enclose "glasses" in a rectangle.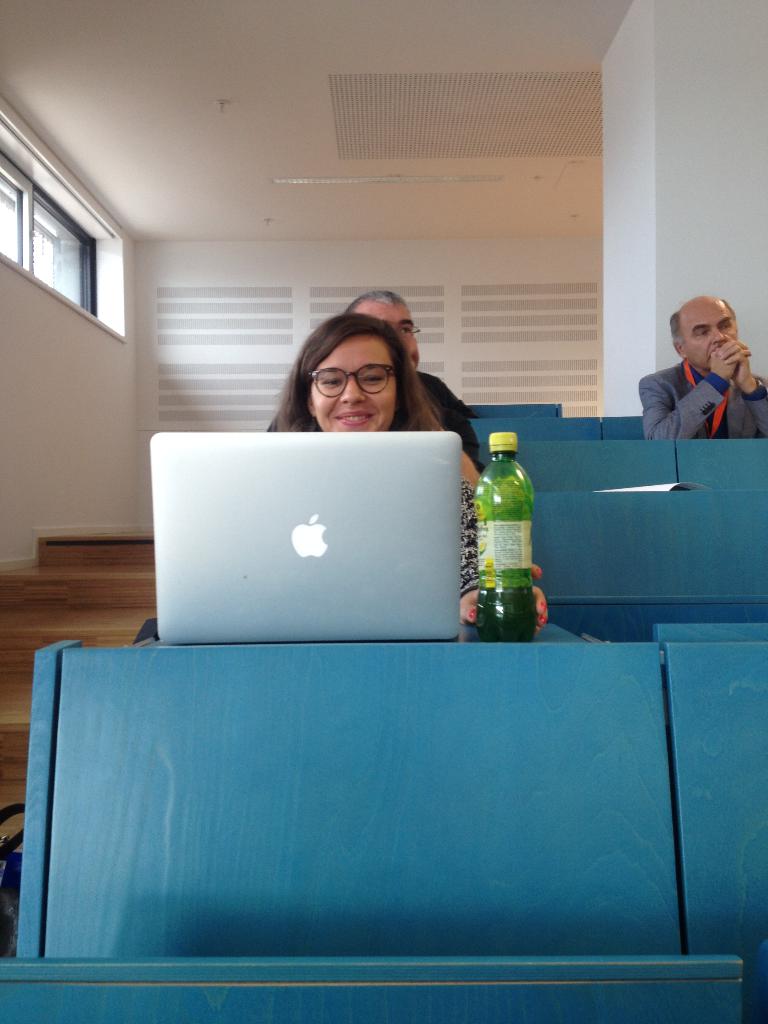
bbox=(394, 321, 424, 340).
